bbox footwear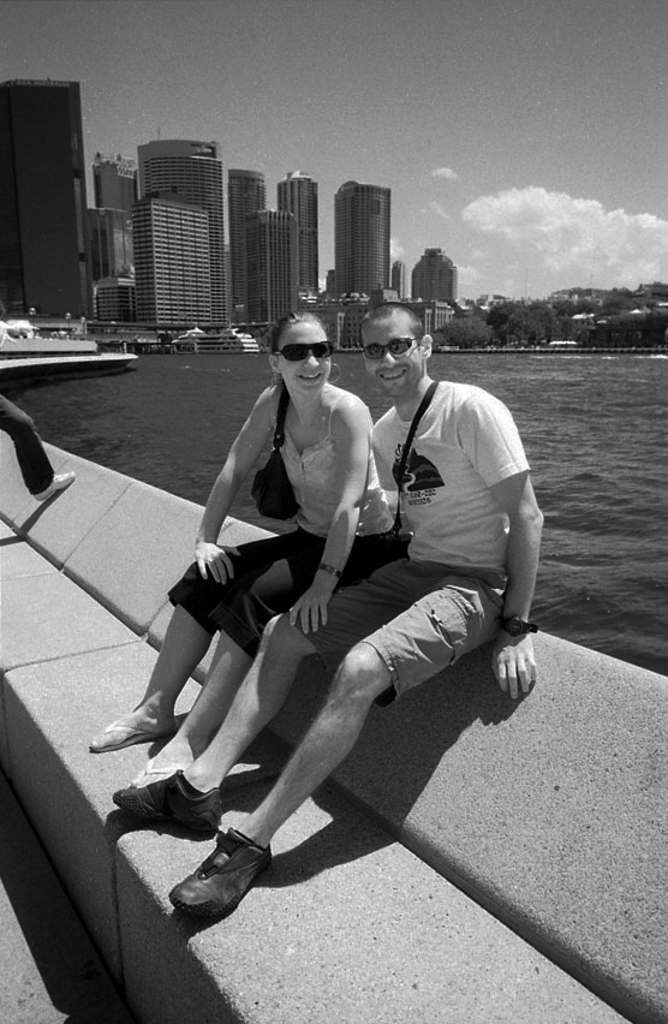
bbox(36, 472, 76, 502)
